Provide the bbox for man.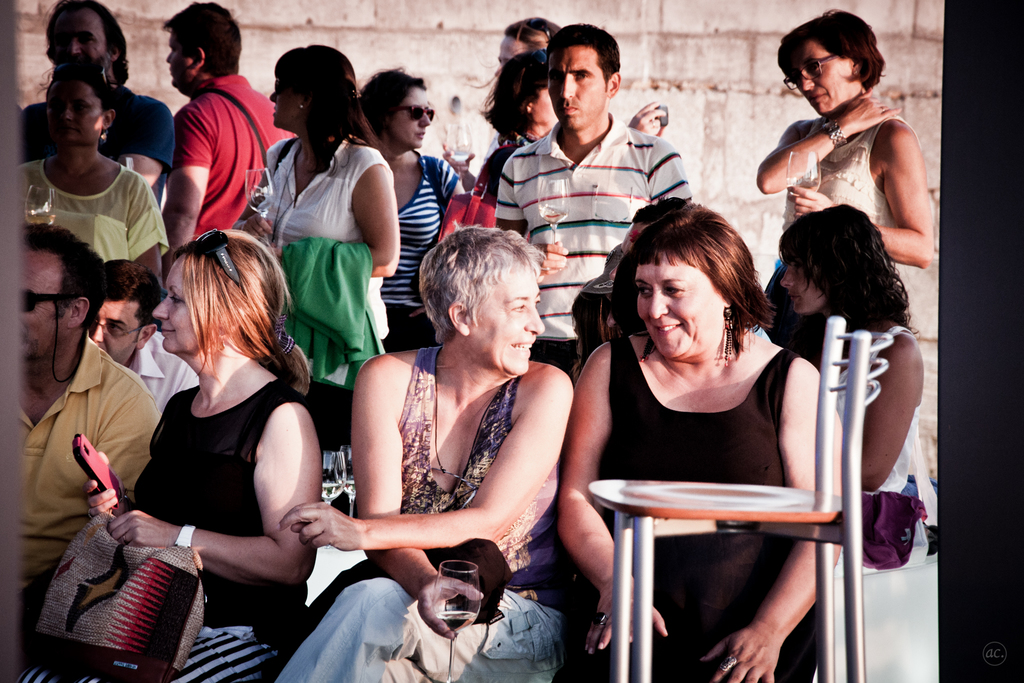
left=155, top=0, right=295, bottom=276.
